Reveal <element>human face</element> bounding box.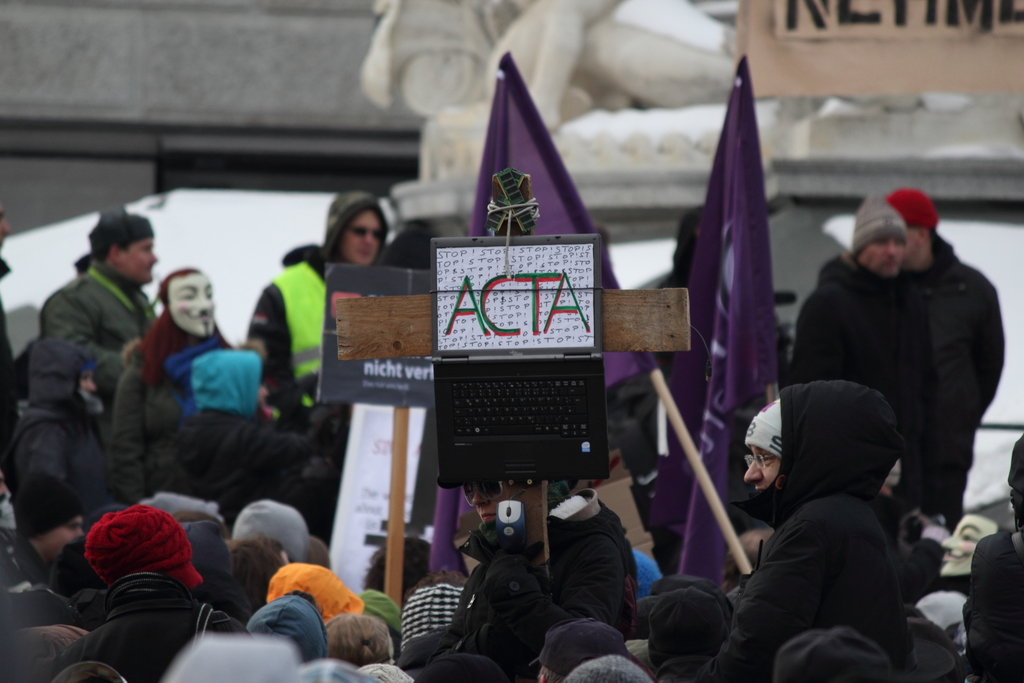
Revealed: l=340, t=210, r=383, b=268.
